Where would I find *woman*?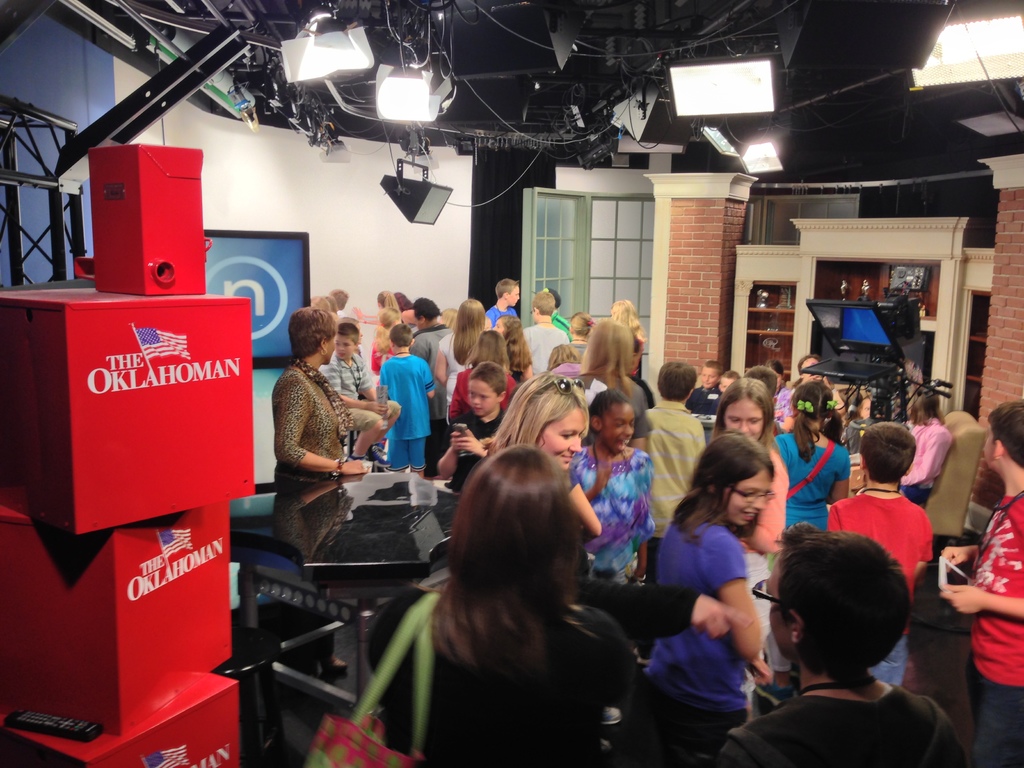
At <region>567, 387, 666, 579</region>.
